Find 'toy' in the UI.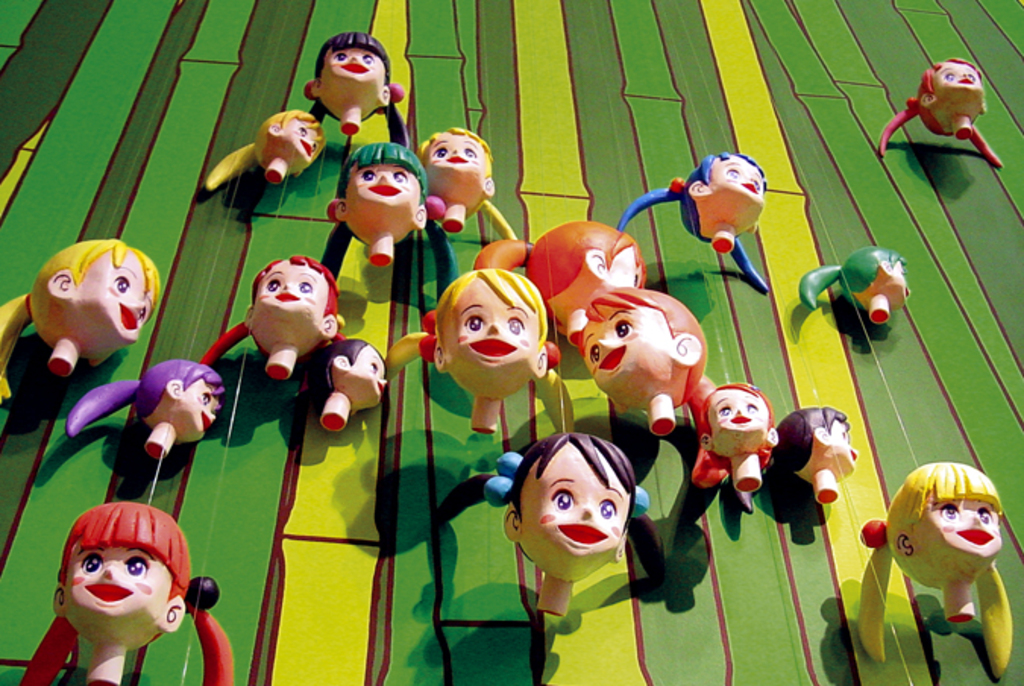
UI element at select_region(208, 256, 349, 376).
